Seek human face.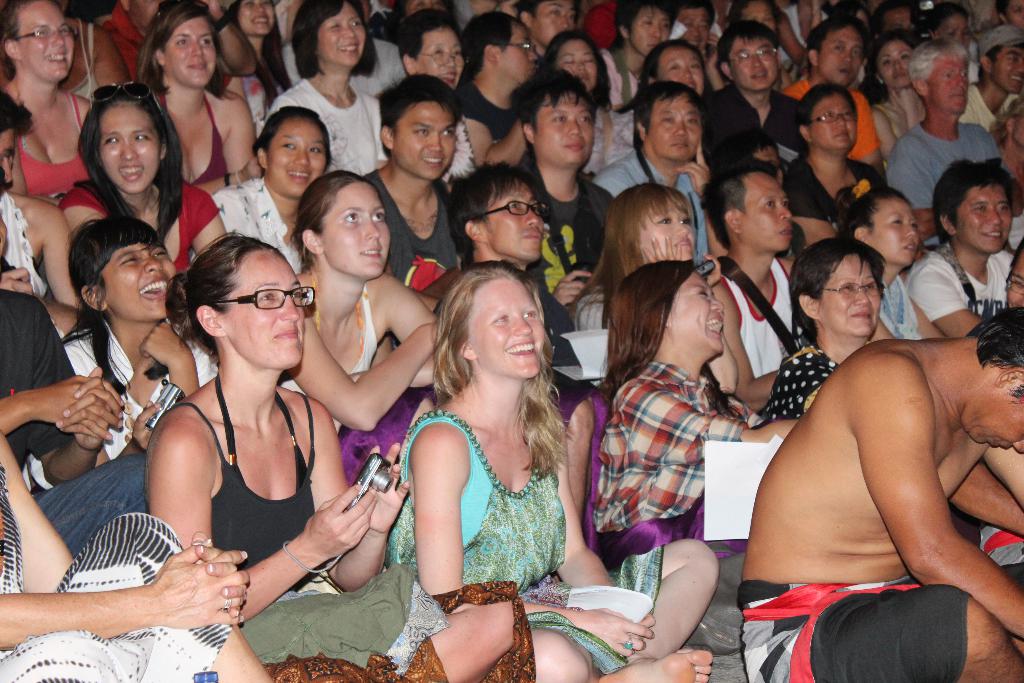
164, 20, 217, 86.
